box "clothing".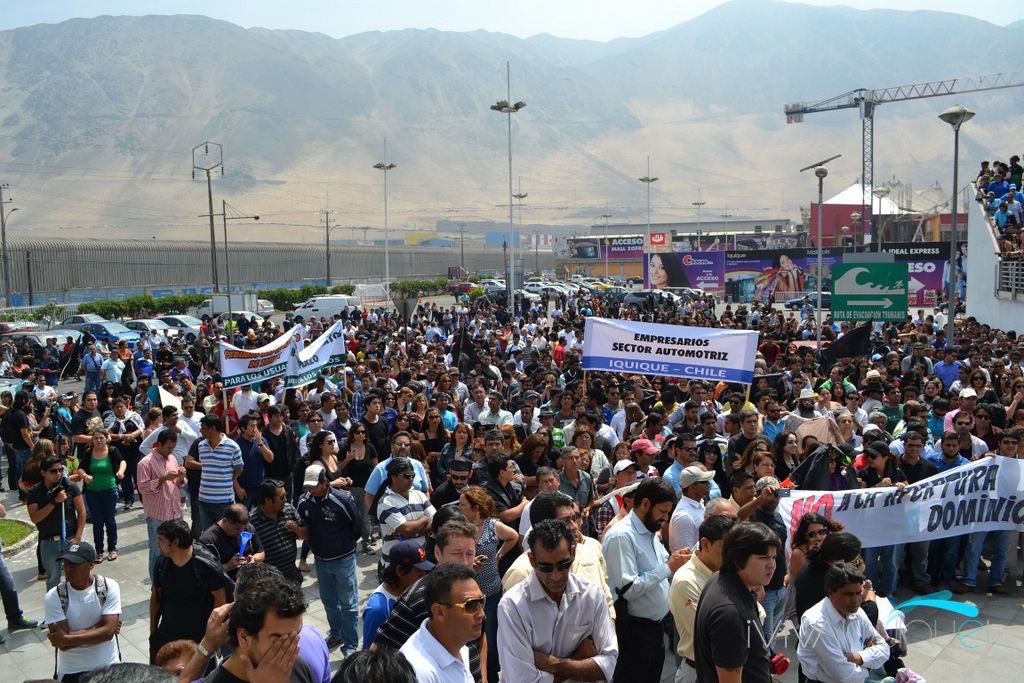
crop(670, 549, 728, 682).
